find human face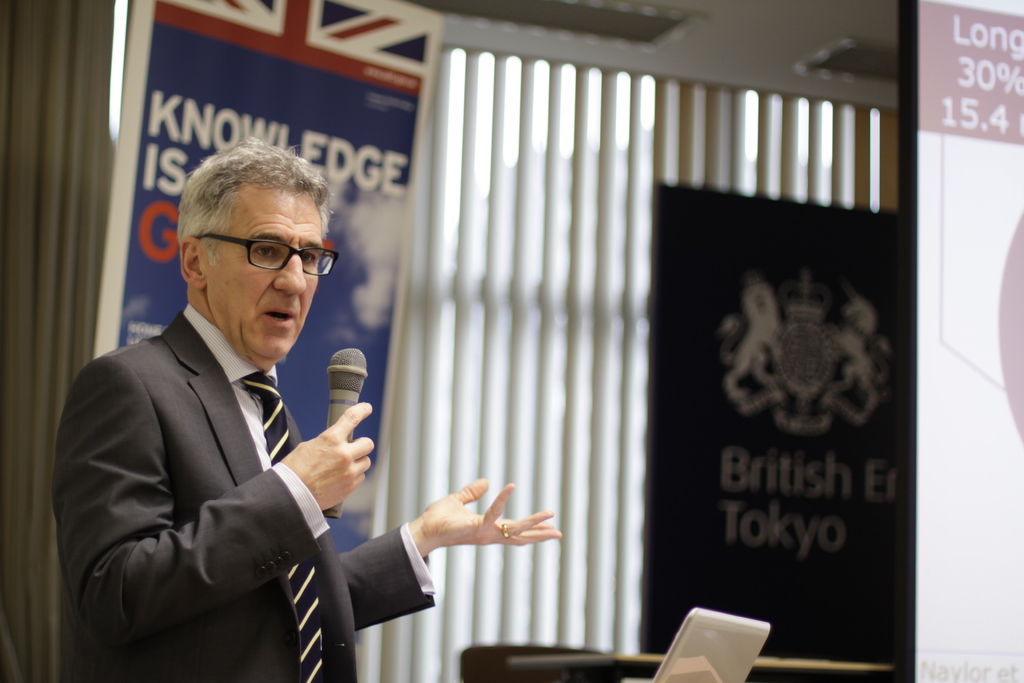
pyautogui.locateOnScreen(205, 189, 319, 361)
